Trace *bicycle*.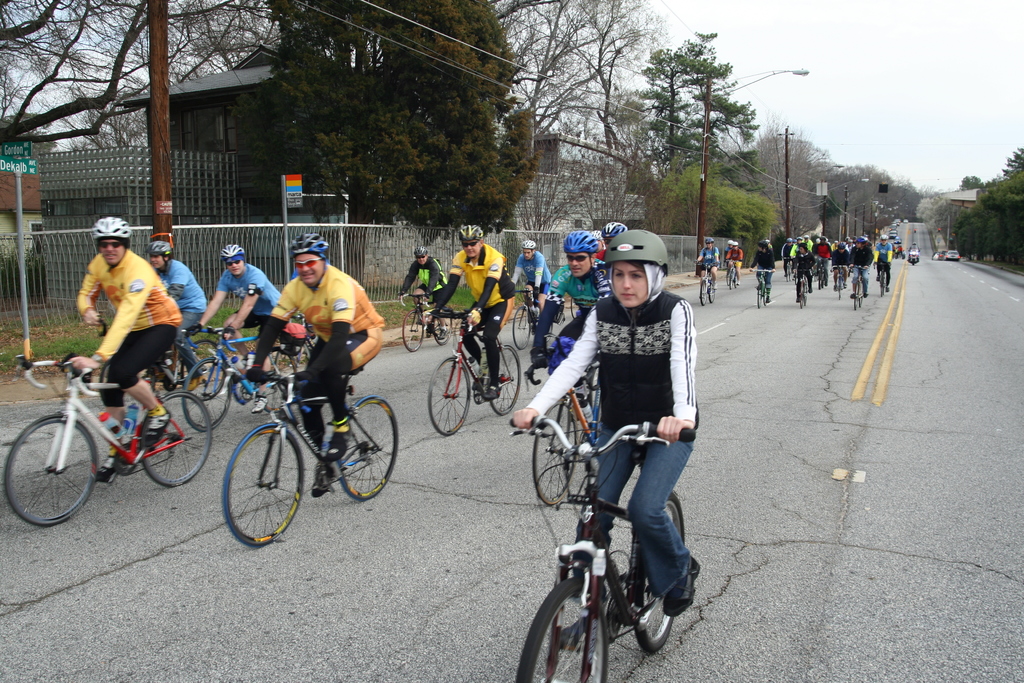
Traced to Rect(508, 417, 703, 682).
